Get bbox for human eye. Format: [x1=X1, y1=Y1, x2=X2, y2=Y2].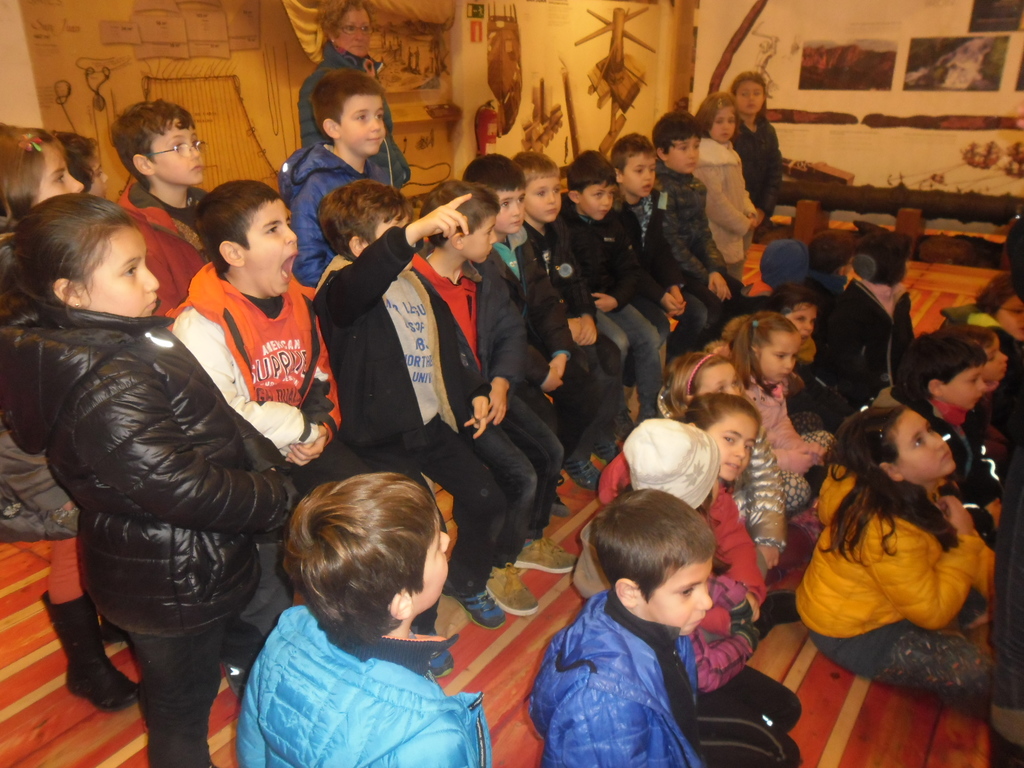
[x1=497, y1=196, x2=511, y2=208].
